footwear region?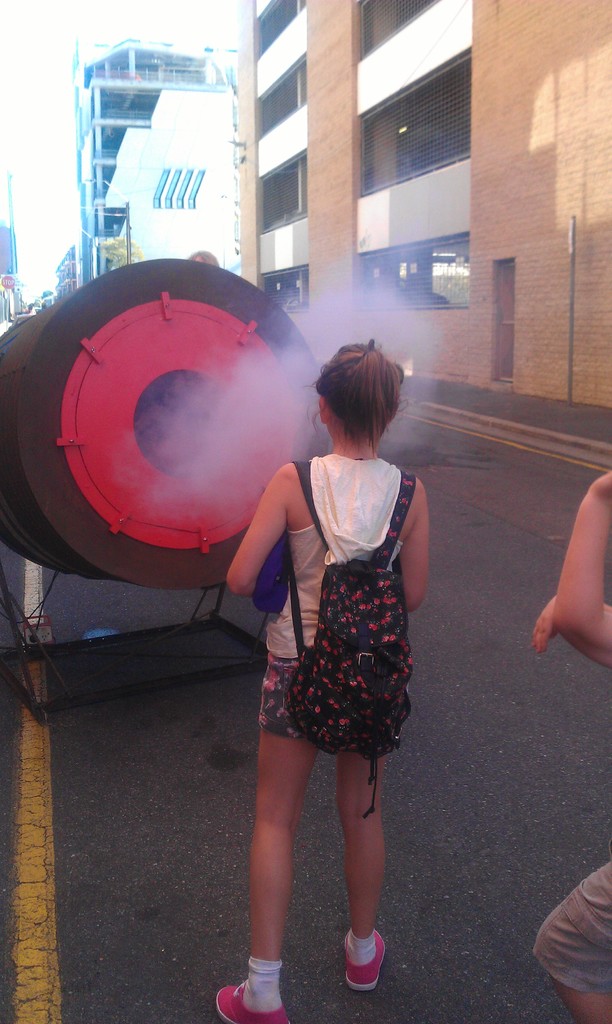
(left=342, top=934, right=387, bottom=988)
